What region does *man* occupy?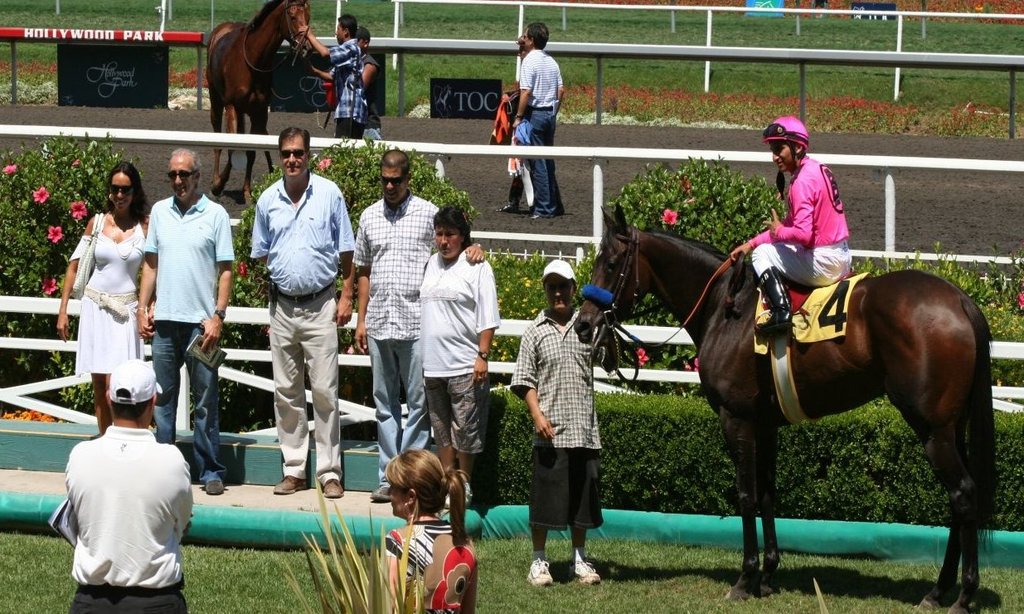
rect(504, 260, 604, 590).
